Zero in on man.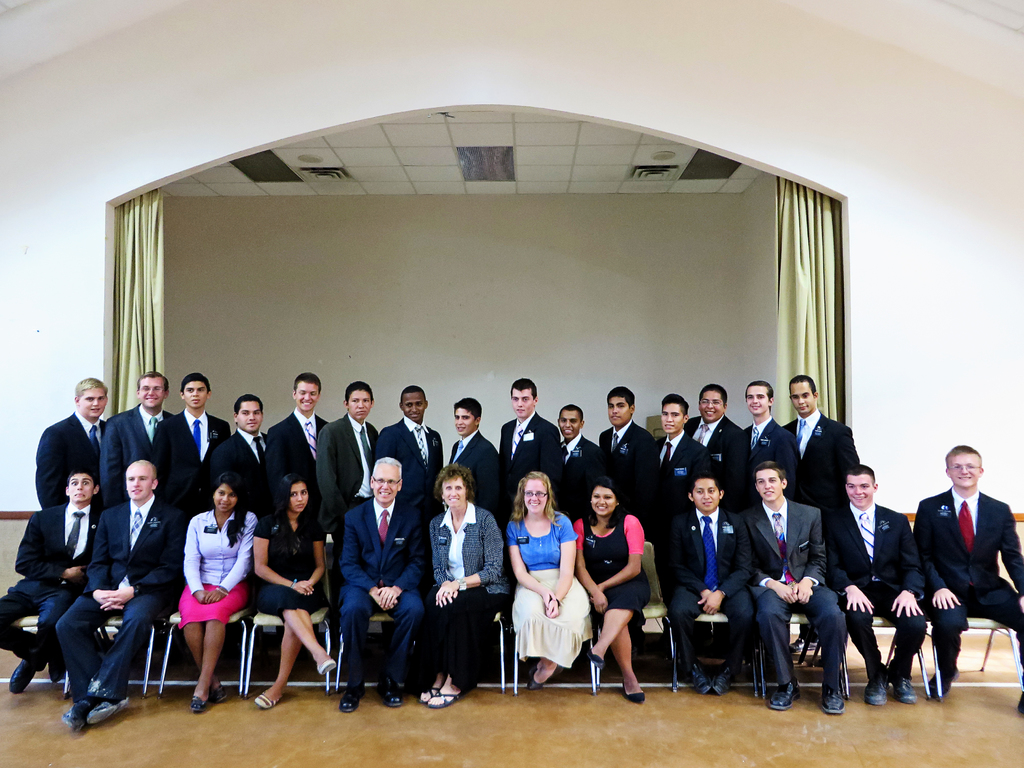
Zeroed in: {"left": 788, "top": 376, "right": 863, "bottom": 509}.
